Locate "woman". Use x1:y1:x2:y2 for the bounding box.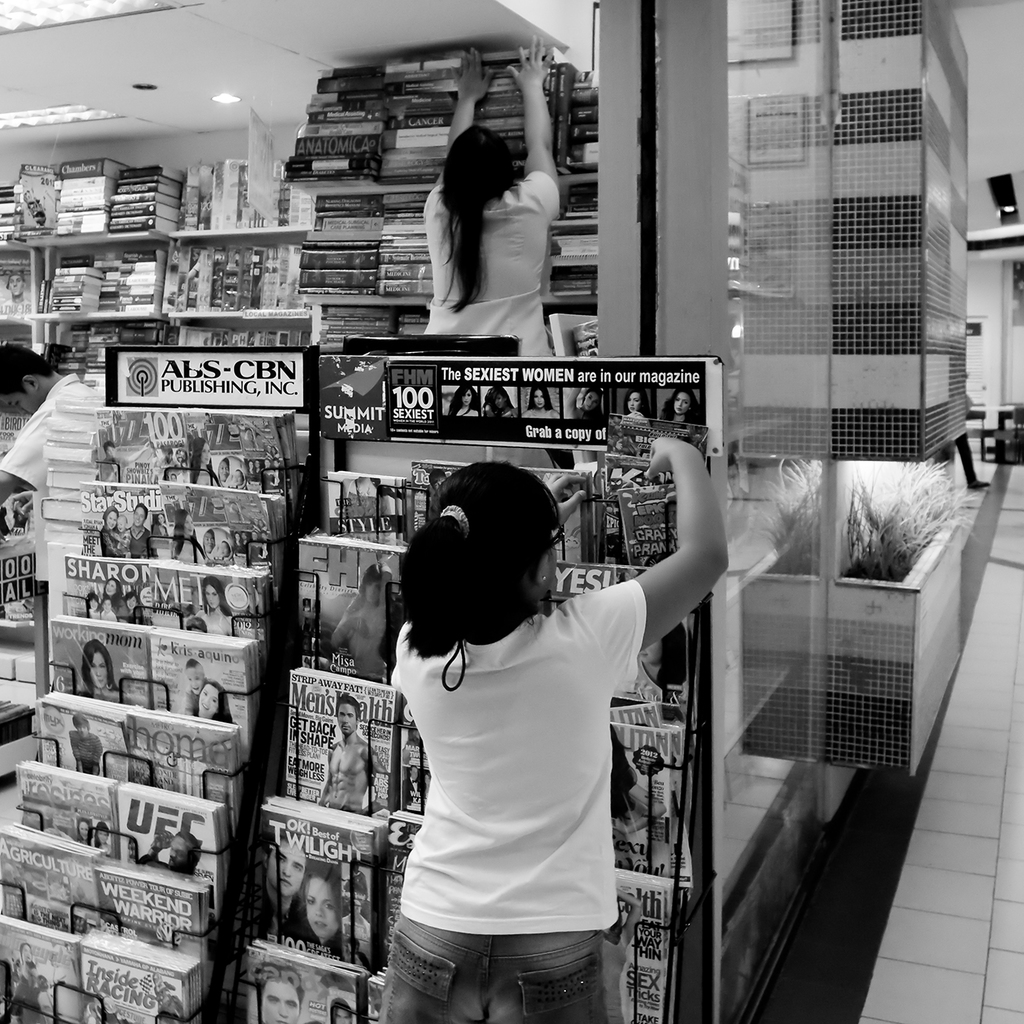
607:723:669:871.
